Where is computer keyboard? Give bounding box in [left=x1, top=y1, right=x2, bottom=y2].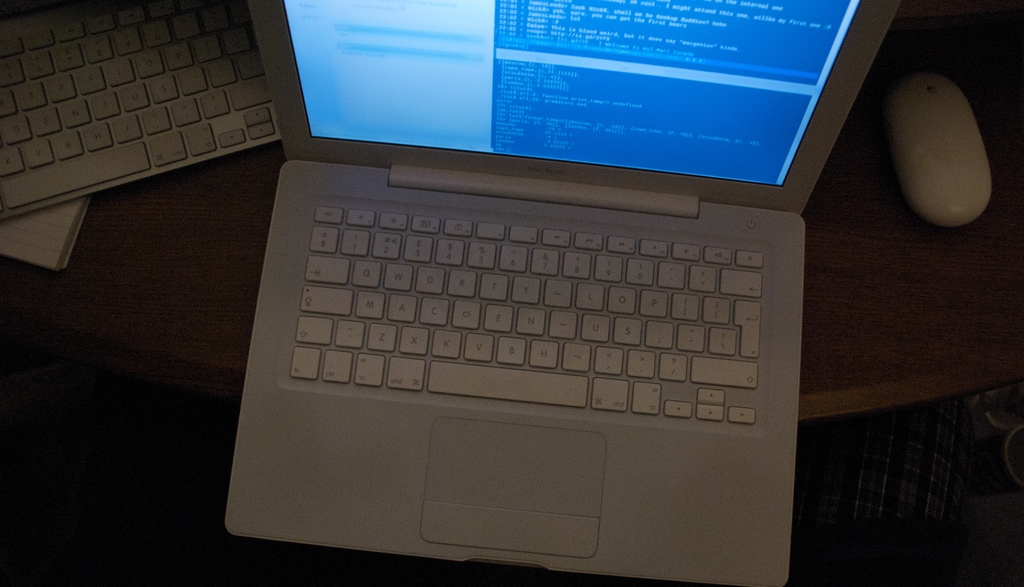
[left=290, top=204, right=764, bottom=428].
